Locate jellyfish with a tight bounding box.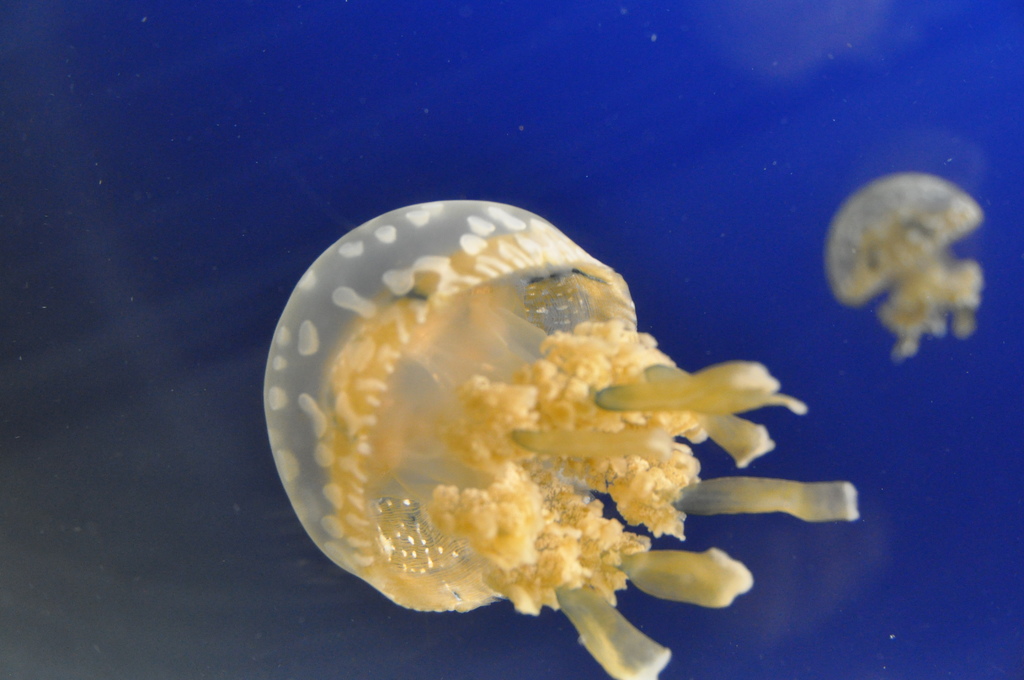
locate(259, 192, 831, 635).
